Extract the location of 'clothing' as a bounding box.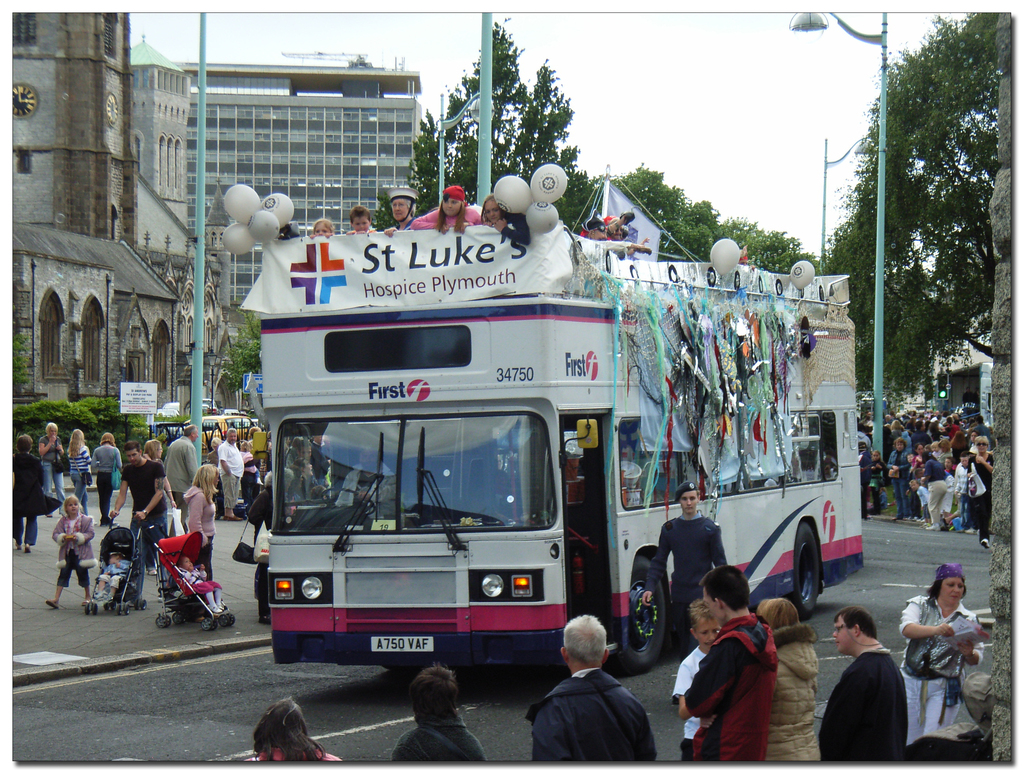
l=35, t=437, r=71, b=497.
